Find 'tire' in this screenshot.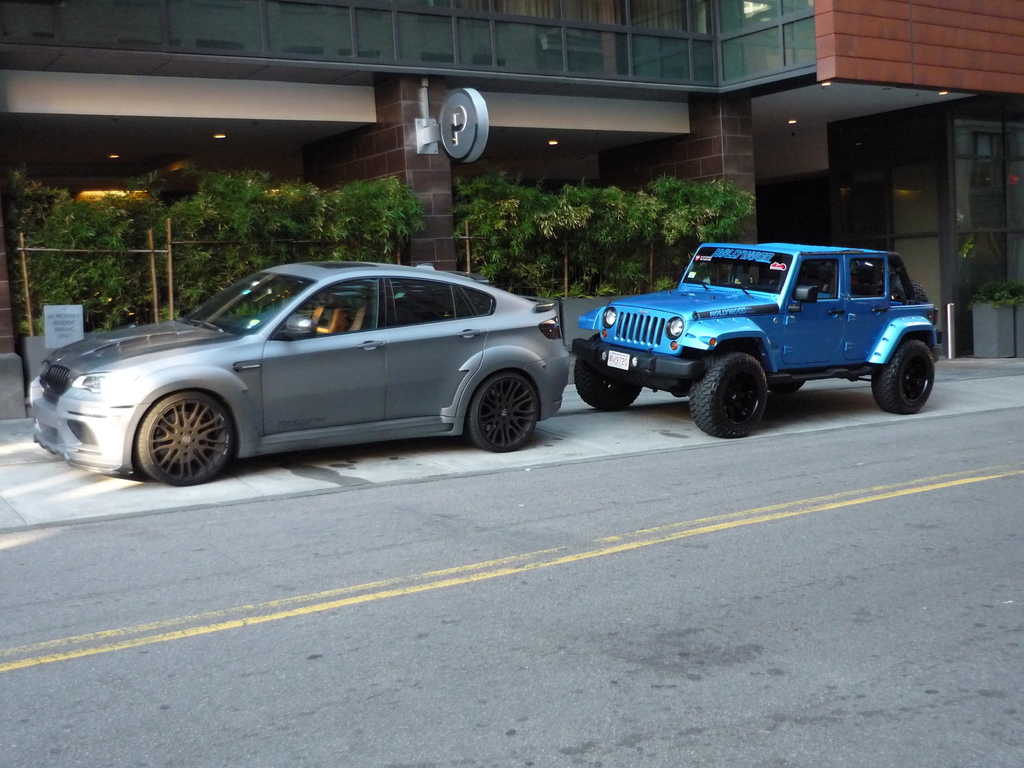
The bounding box for 'tire' is region(574, 333, 648, 416).
